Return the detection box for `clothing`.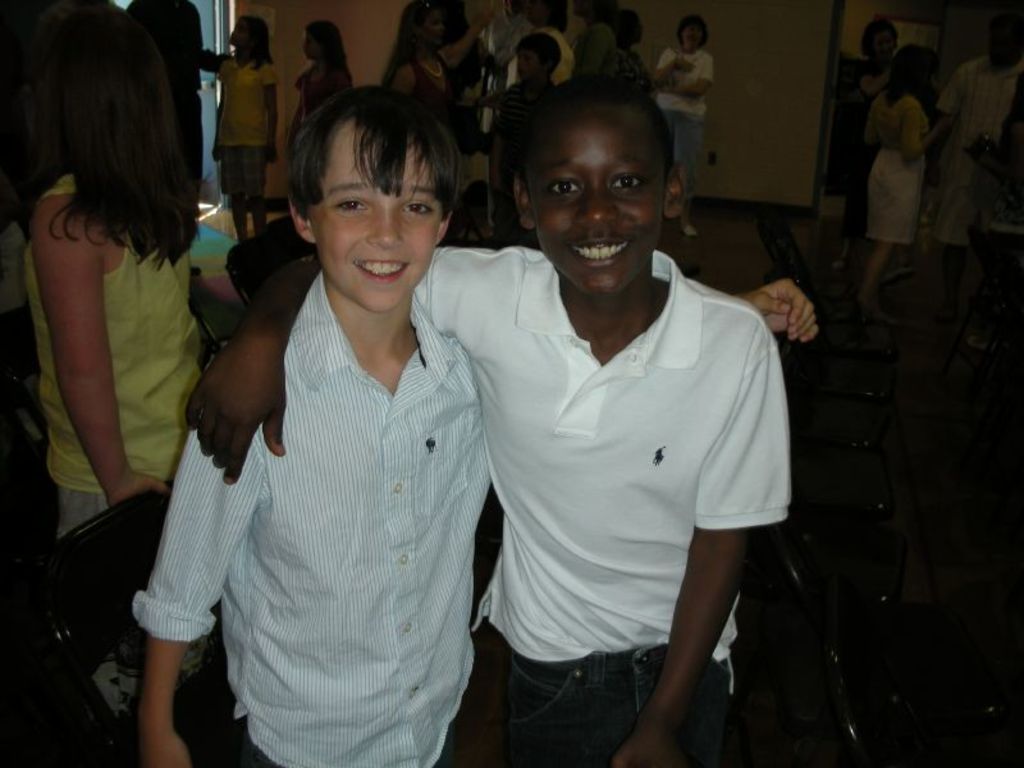
931, 42, 1023, 248.
